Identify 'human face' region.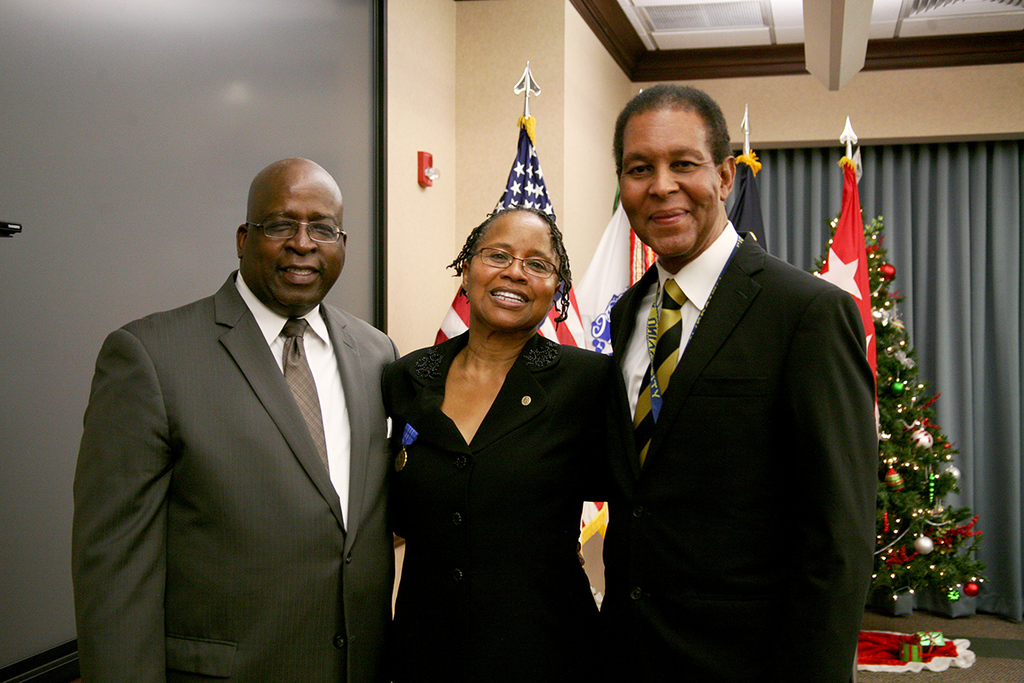
Region: [617, 107, 720, 261].
